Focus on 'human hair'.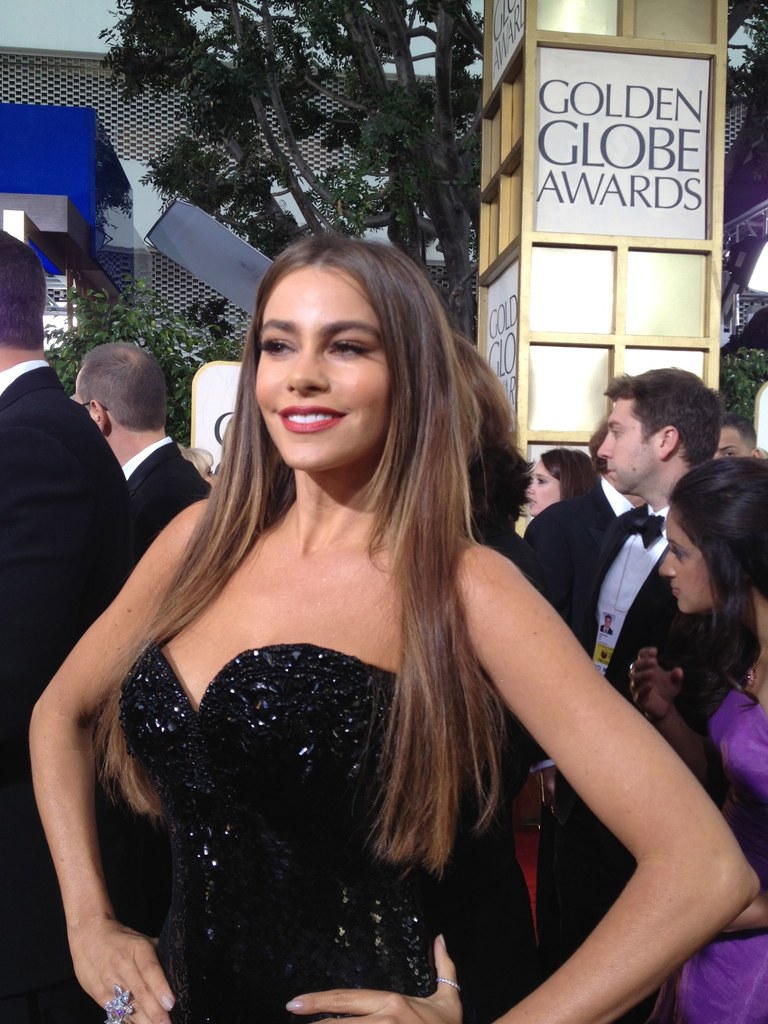
Focused at bbox=[582, 415, 606, 473].
